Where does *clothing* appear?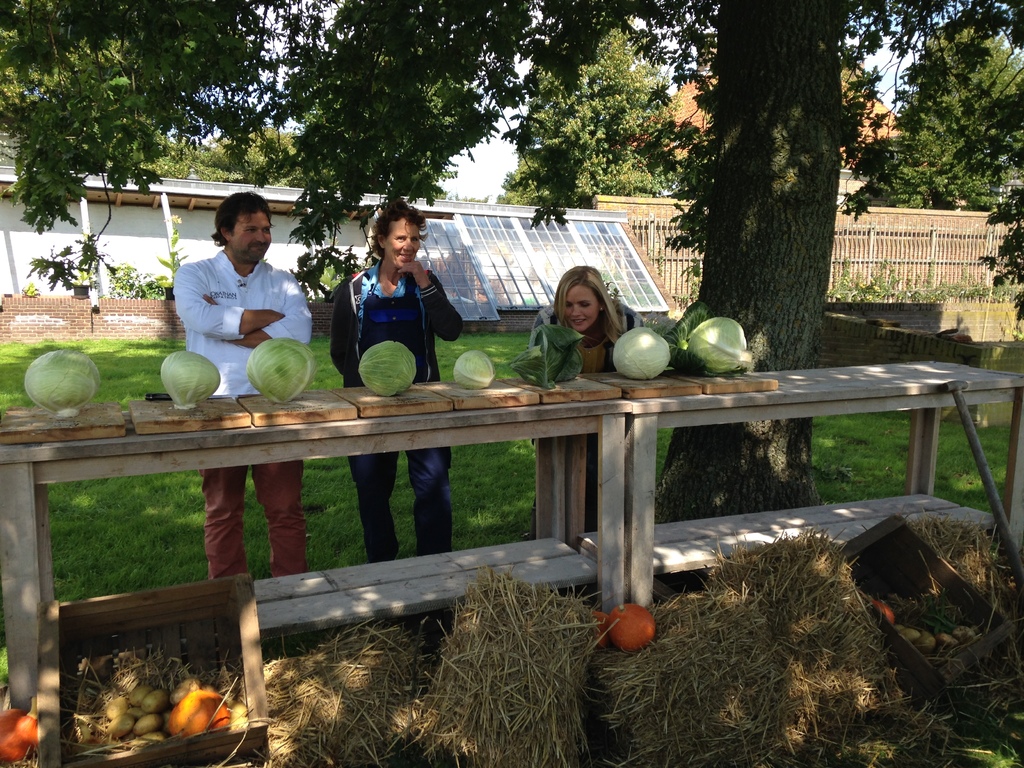
Appears at <region>173, 251, 313, 396</region>.
